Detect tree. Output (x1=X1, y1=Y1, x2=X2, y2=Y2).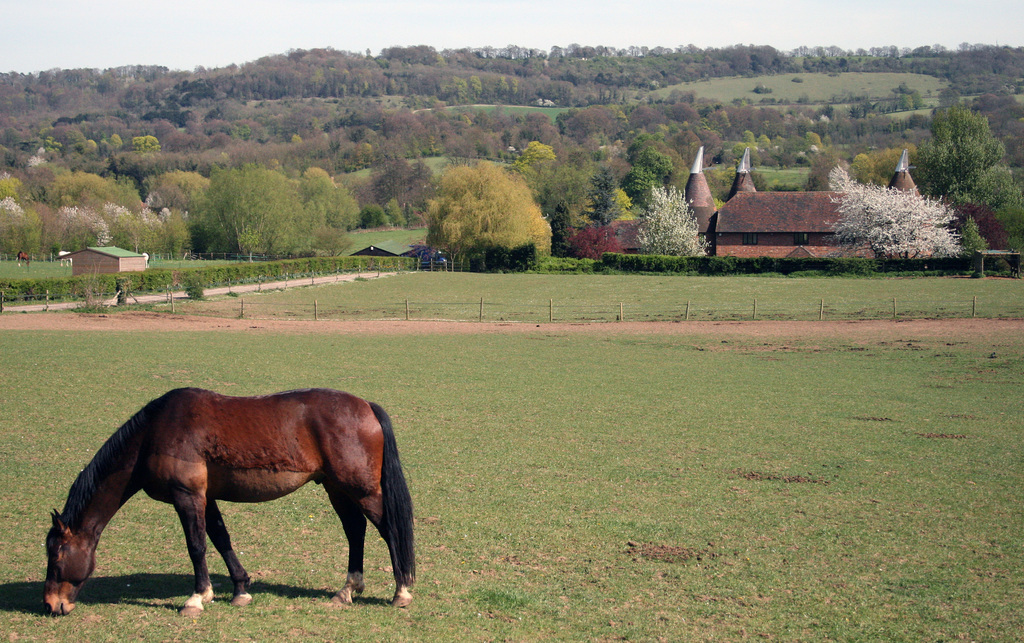
(x1=419, y1=158, x2=555, y2=261).
